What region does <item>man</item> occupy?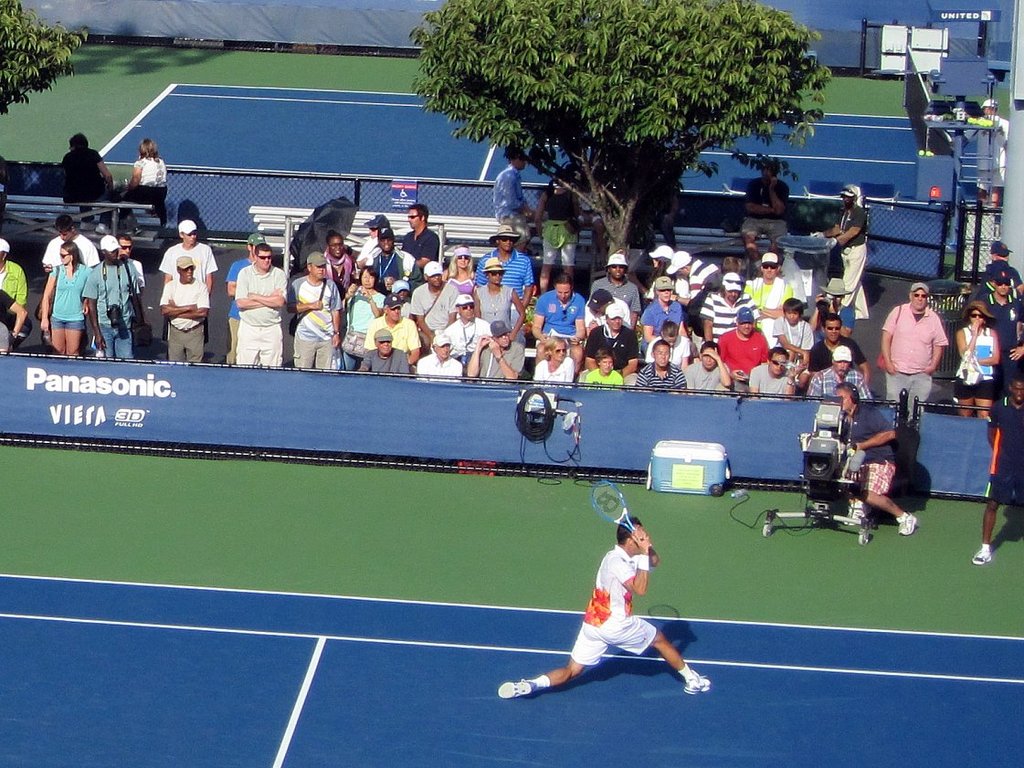
[462, 320, 525, 382].
